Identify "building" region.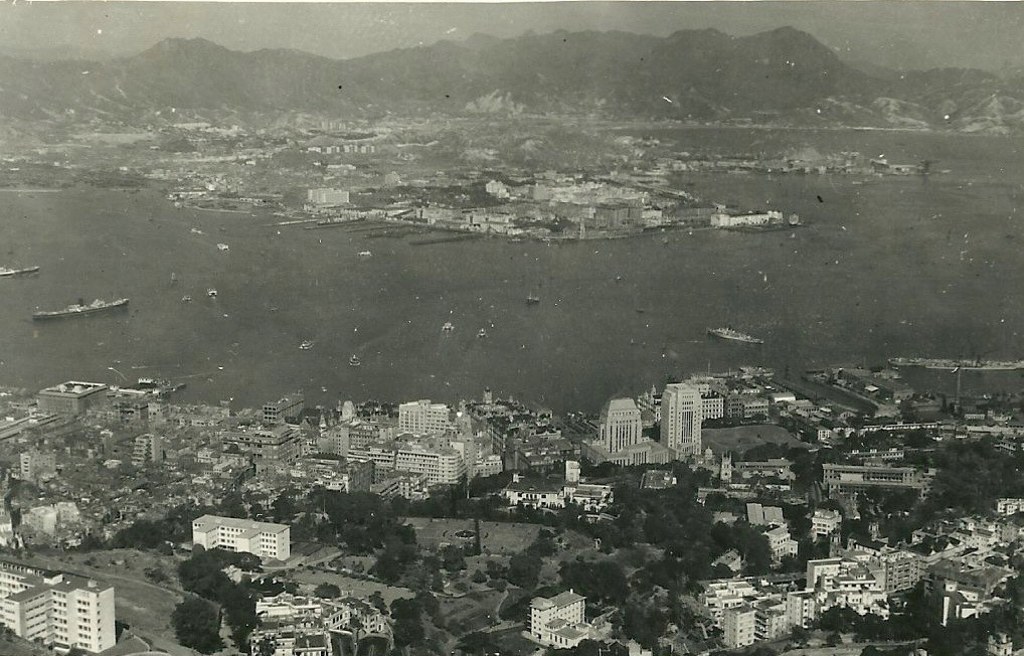
Region: detection(33, 377, 113, 427).
